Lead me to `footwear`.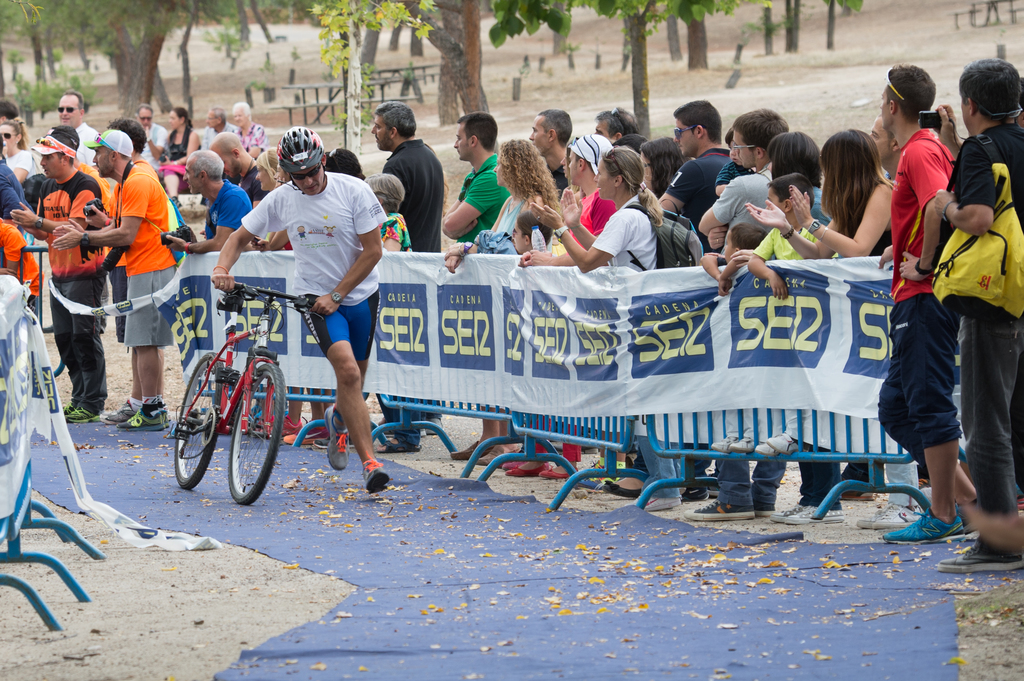
Lead to bbox(872, 497, 918, 531).
